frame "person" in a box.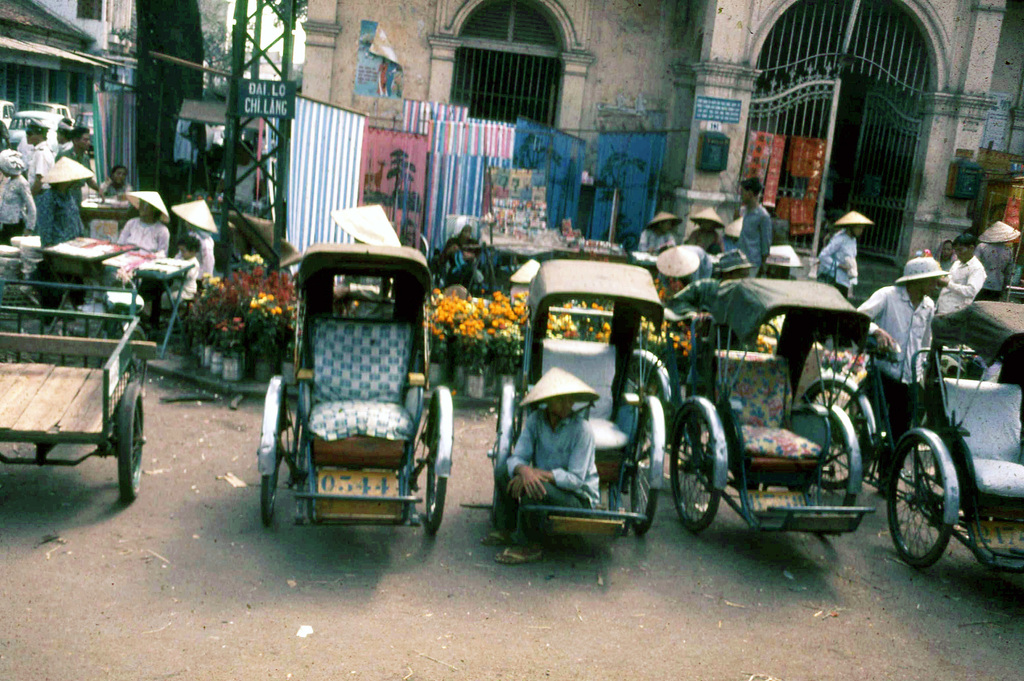
(x1=932, y1=235, x2=987, y2=314).
